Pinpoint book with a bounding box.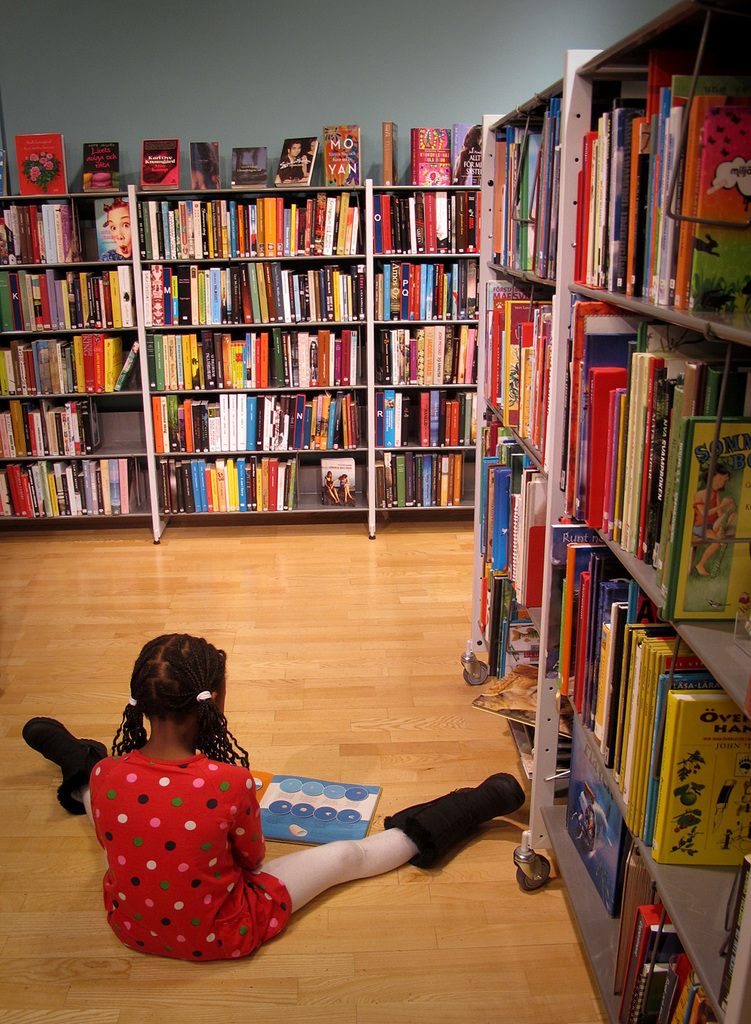
Rect(79, 140, 121, 193).
